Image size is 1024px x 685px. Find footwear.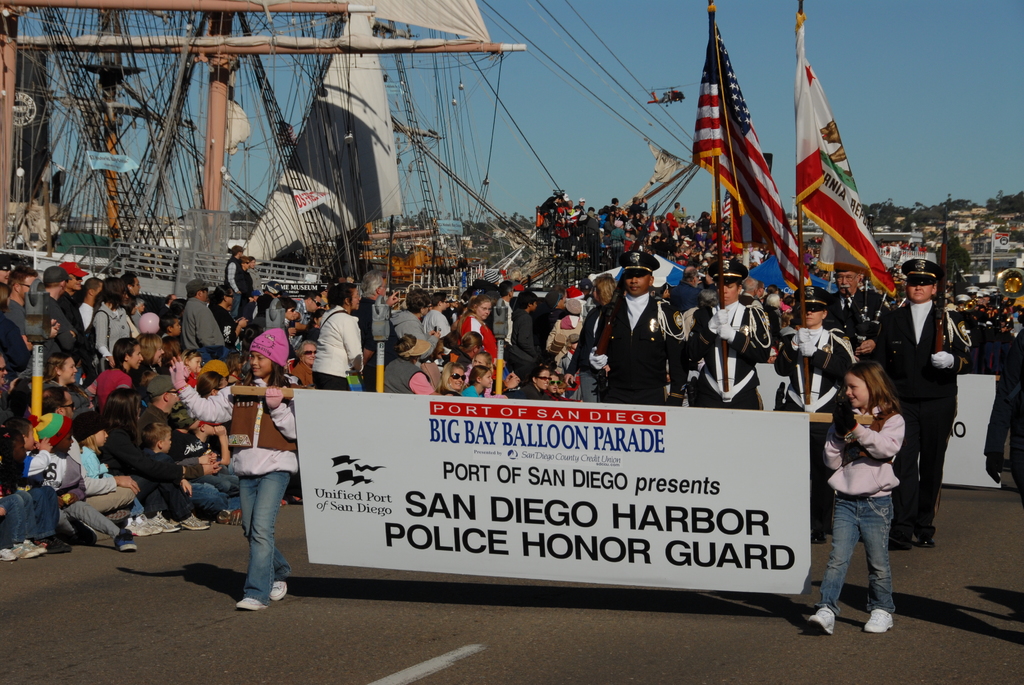
bbox=(863, 608, 894, 631).
